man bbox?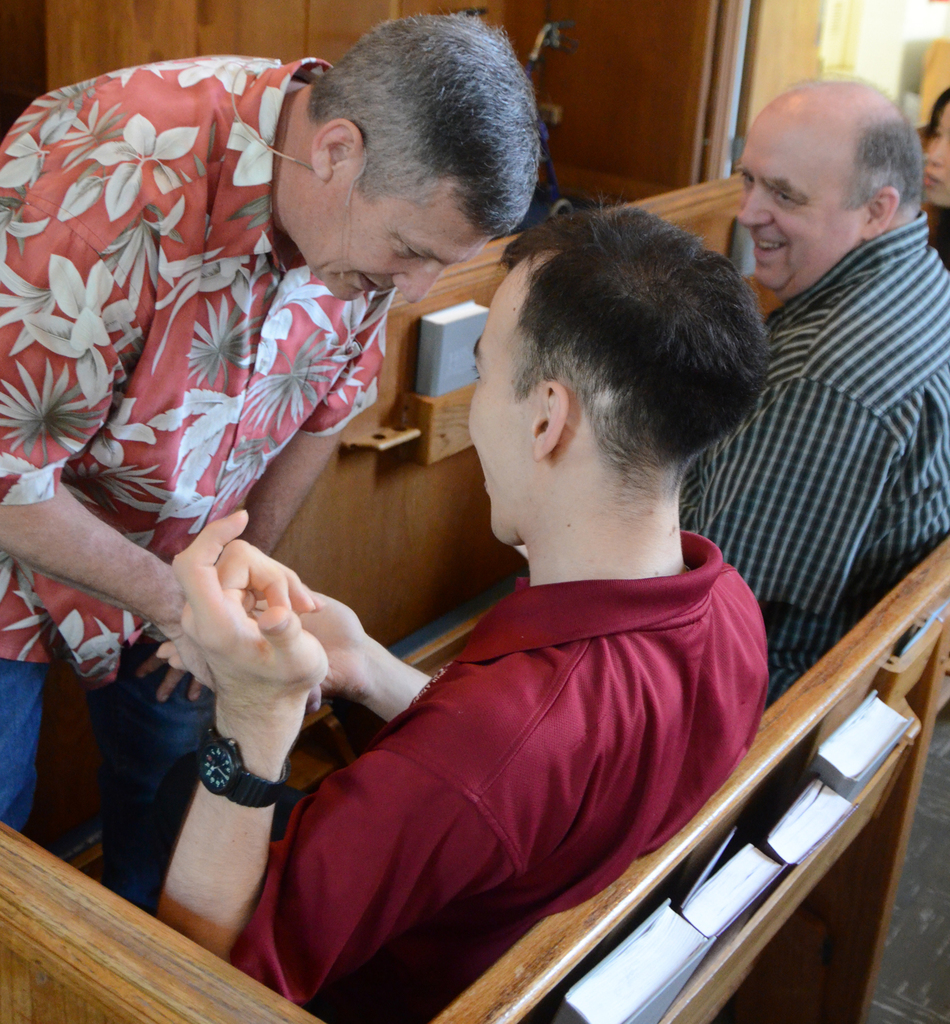
0 10 542 915
